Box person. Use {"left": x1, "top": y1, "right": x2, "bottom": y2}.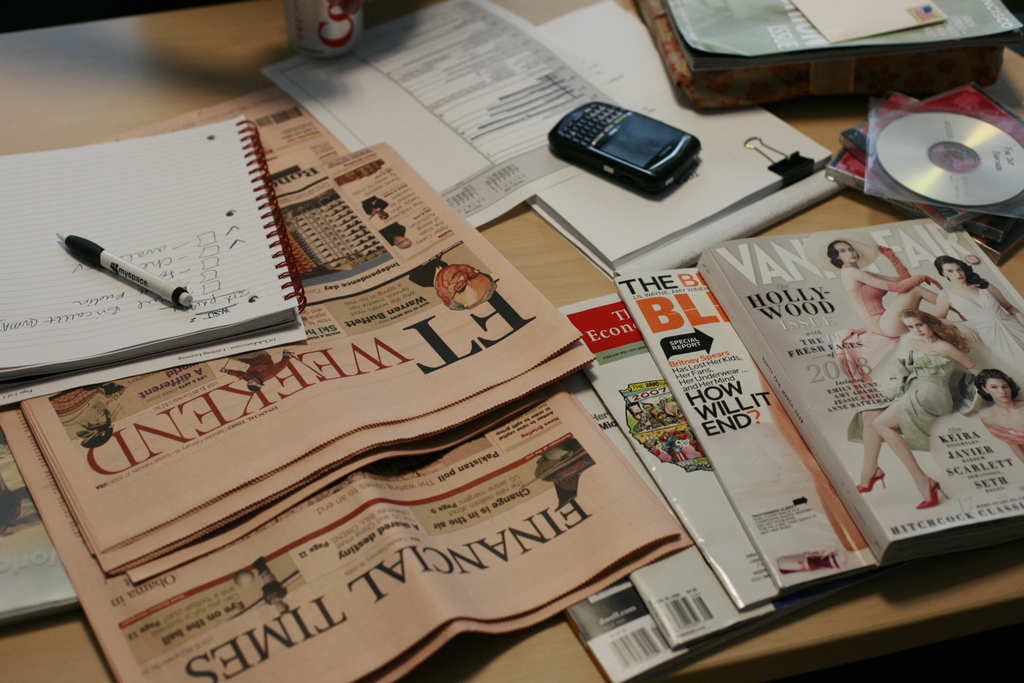
{"left": 862, "top": 299, "right": 976, "bottom": 522}.
